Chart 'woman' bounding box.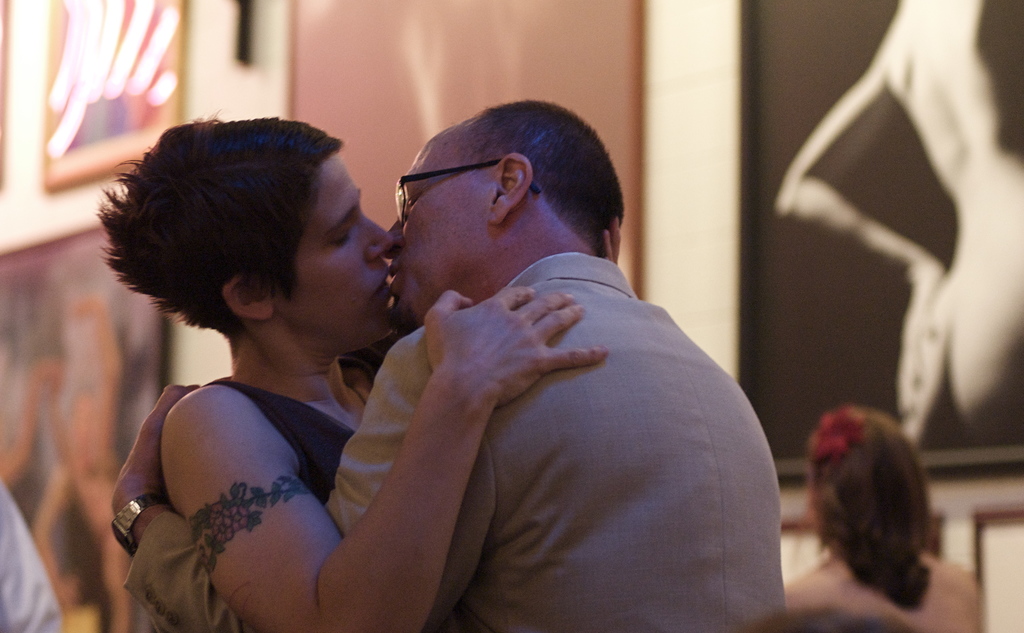
Charted: <bbox>778, 407, 990, 632</bbox>.
